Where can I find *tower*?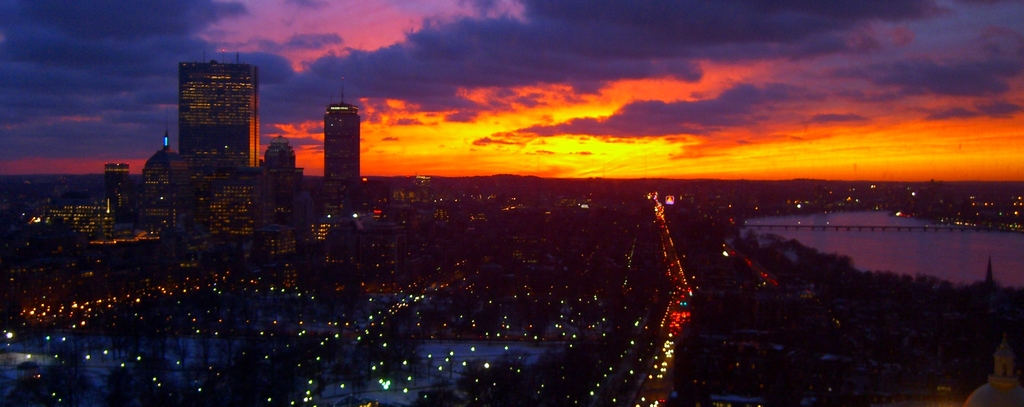
You can find it at region(310, 89, 367, 185).
